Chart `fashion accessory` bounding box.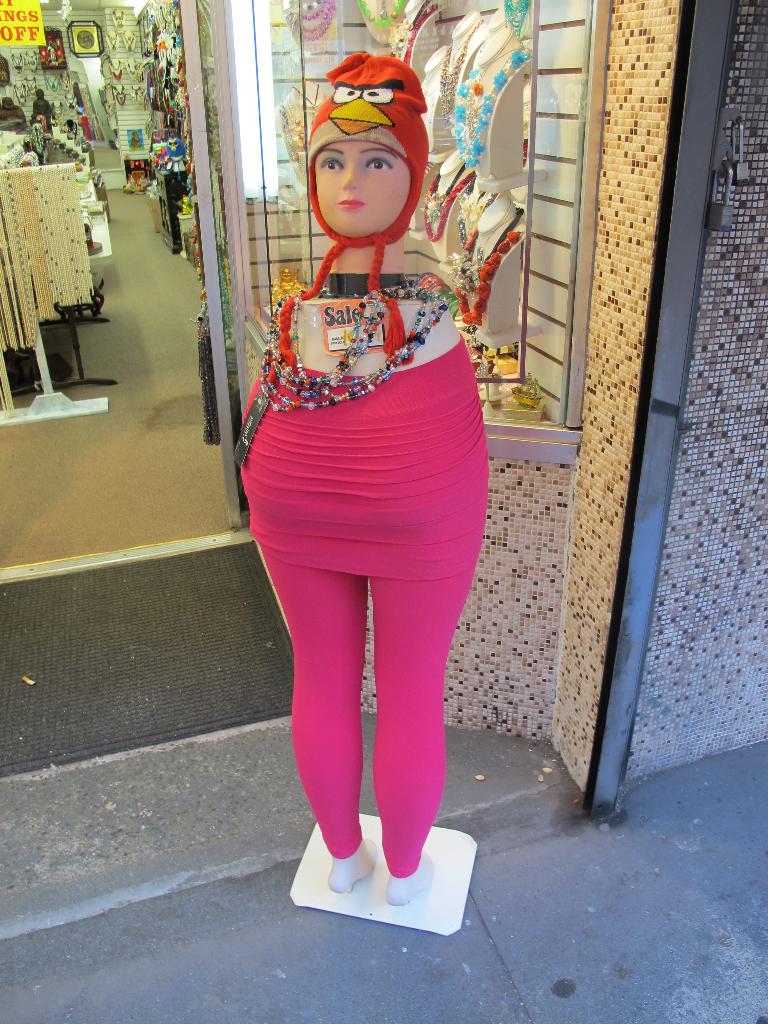
Charted: x1=106, y1=60, x2=123, y2=81.
